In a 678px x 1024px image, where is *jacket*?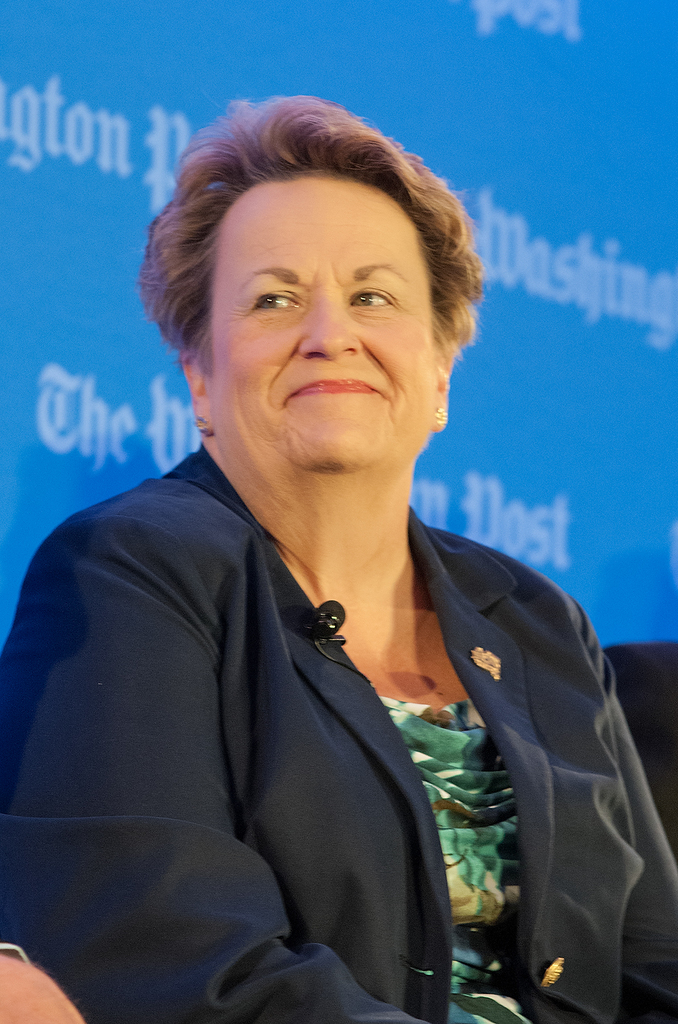
x1=0 y1=444 x2=677 y2=1023.
